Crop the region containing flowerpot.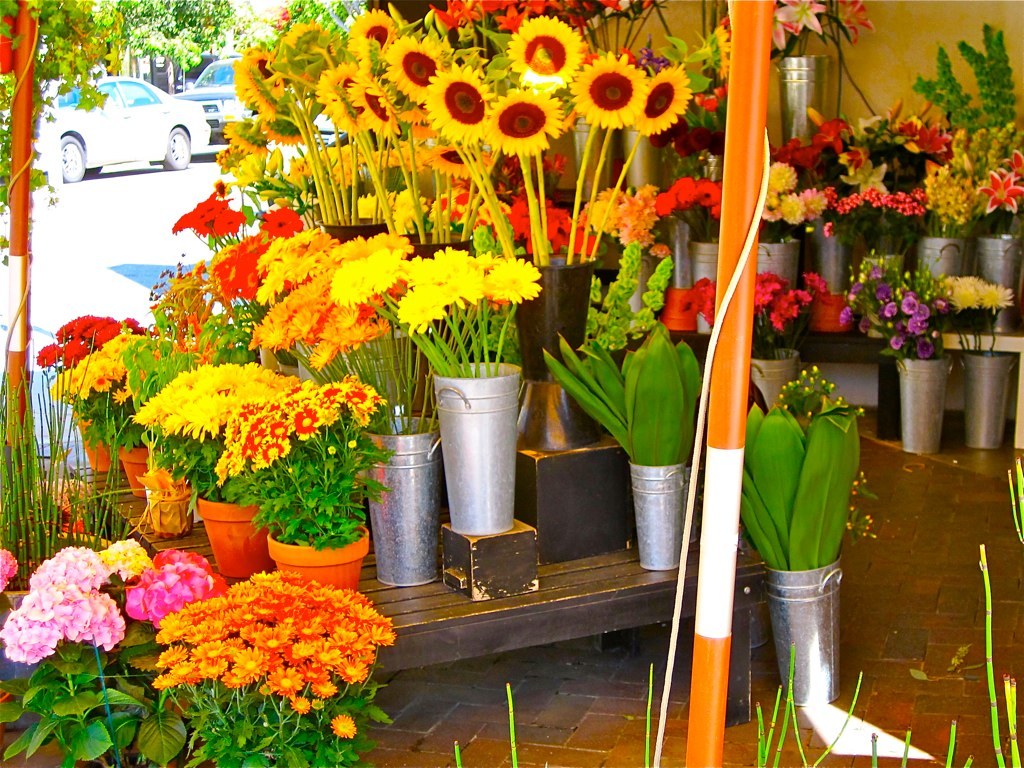
Crop region: bbox=(746, 241, 794, 283).
